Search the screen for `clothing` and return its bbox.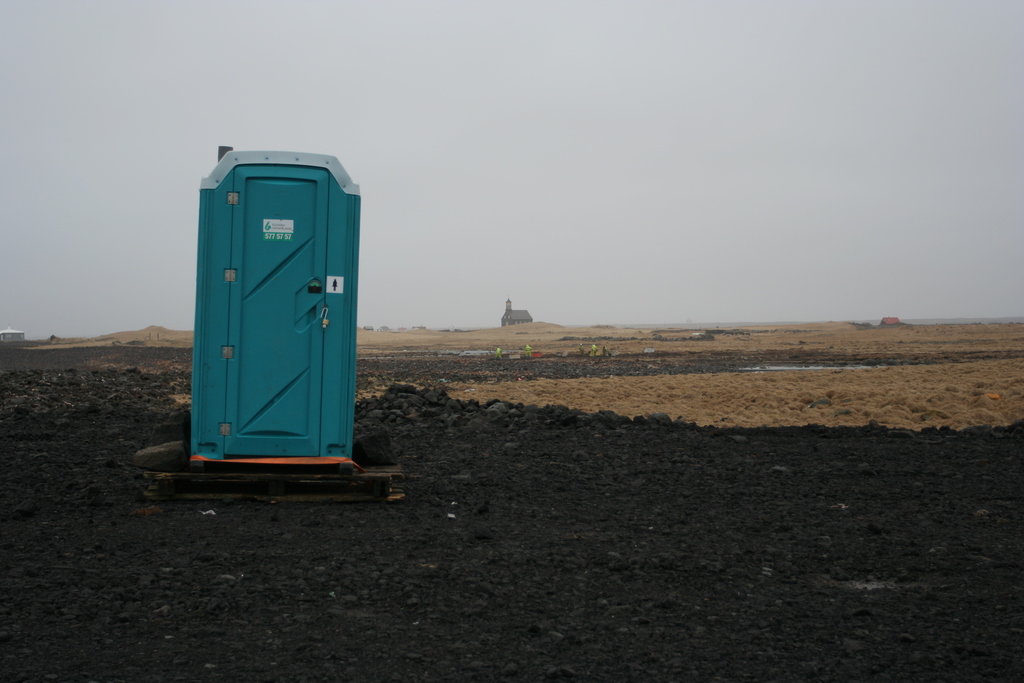
Found: 601, 346, 611, 361.
